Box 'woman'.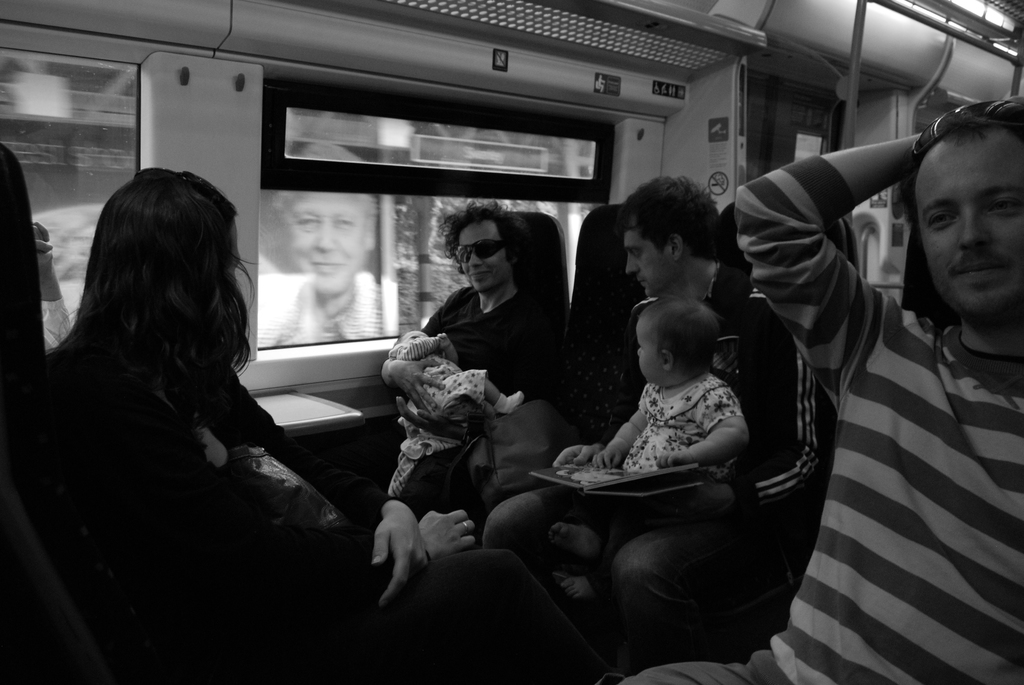
(x1=28, y1=167, x2=310, y2=684).
